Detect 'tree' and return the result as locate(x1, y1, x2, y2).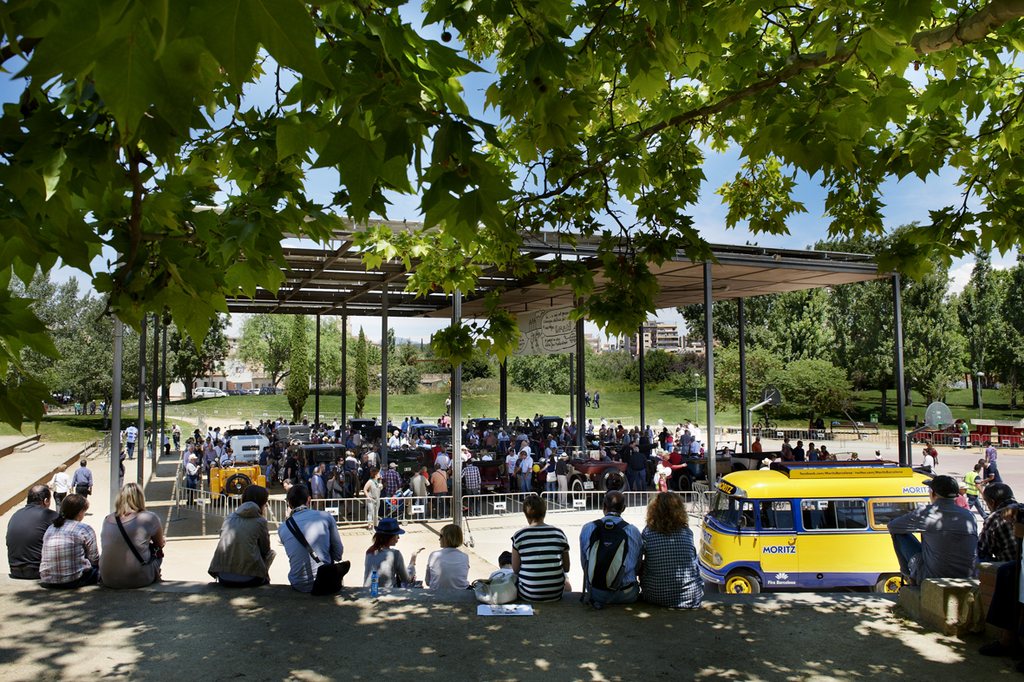
locate(763, 362, 848, 421).
